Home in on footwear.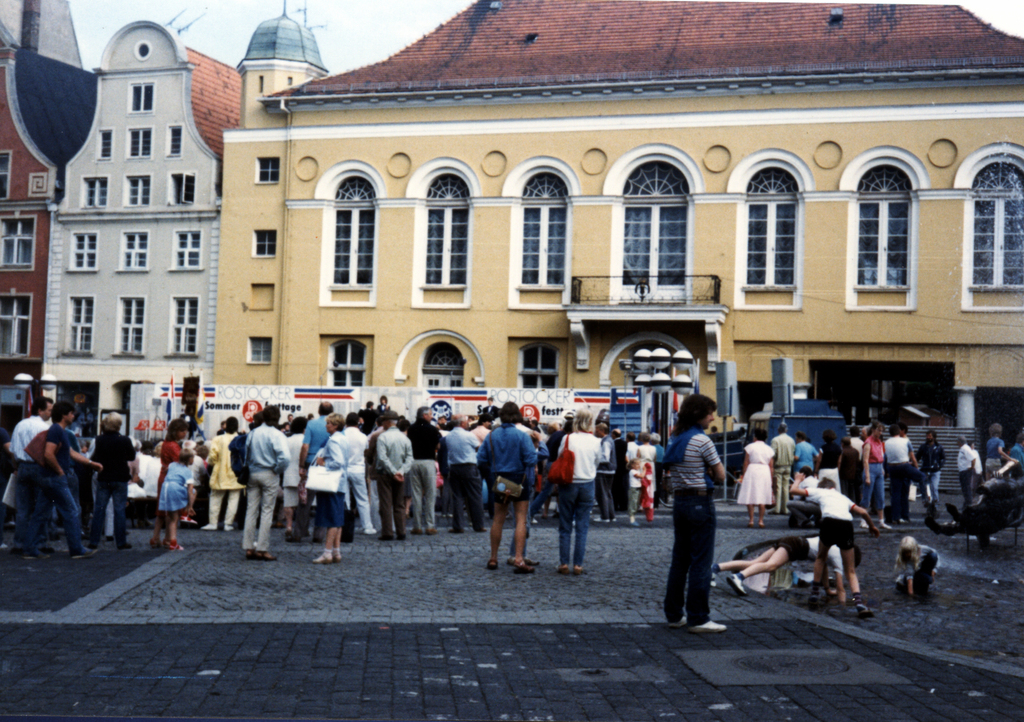
Homed in at {"left": 378, "top": 532, "right": 394, "bottom": 541}.
